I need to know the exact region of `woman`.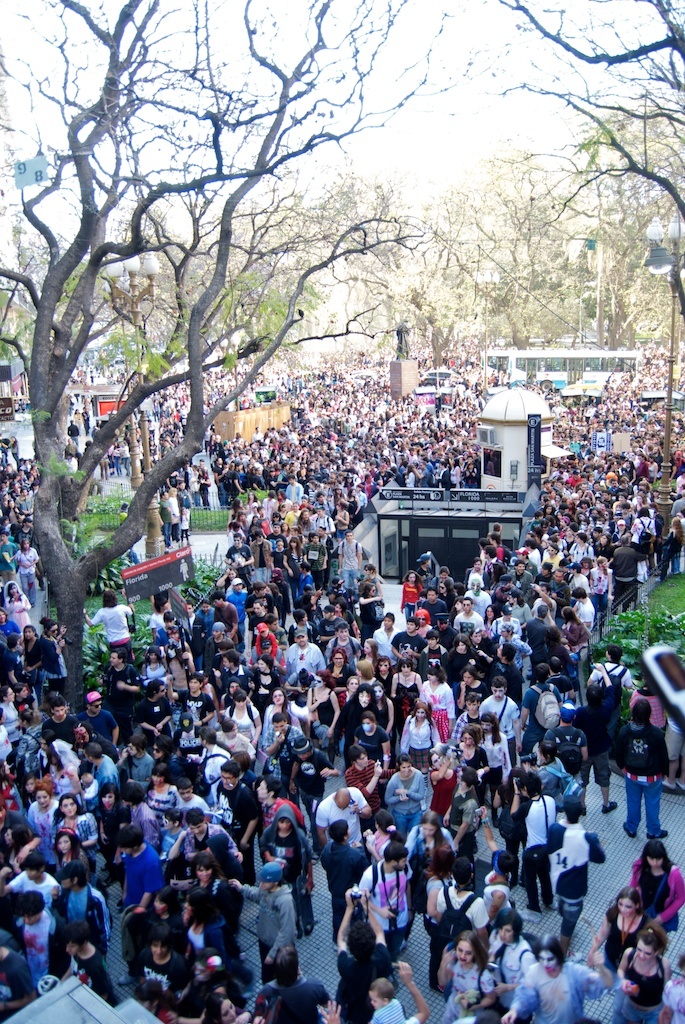
Region: {"x1": 360, "y1": 639, "x2": 379, "y2": 665}.
